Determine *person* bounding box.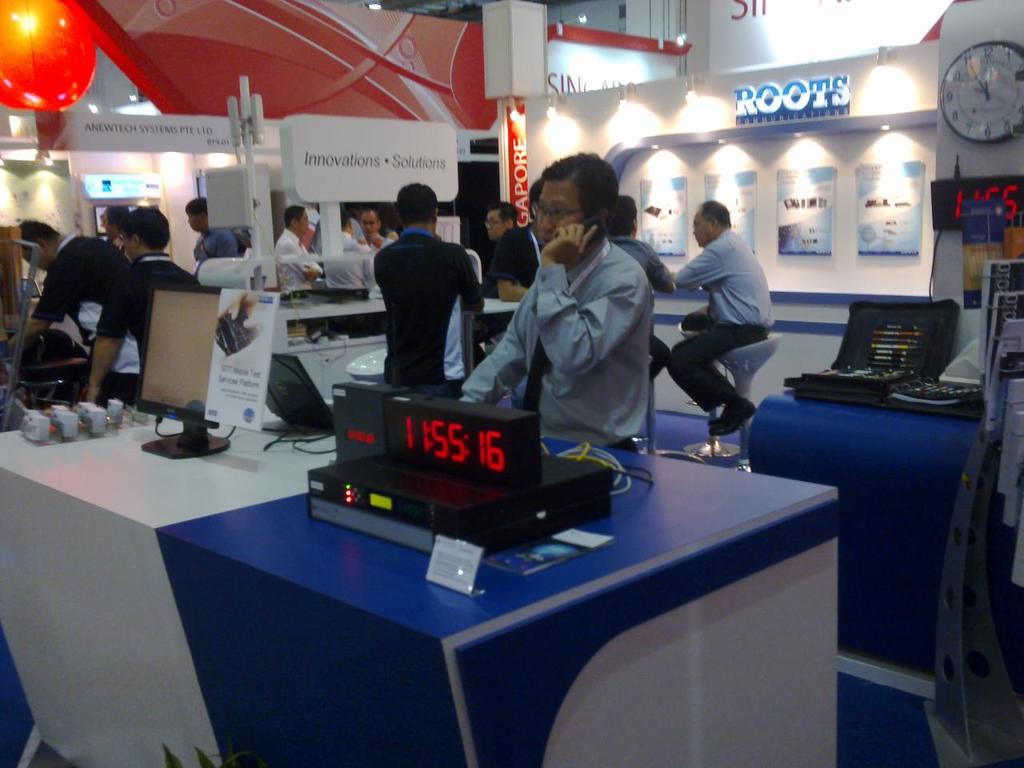
Determined: (662,196,781,442).
